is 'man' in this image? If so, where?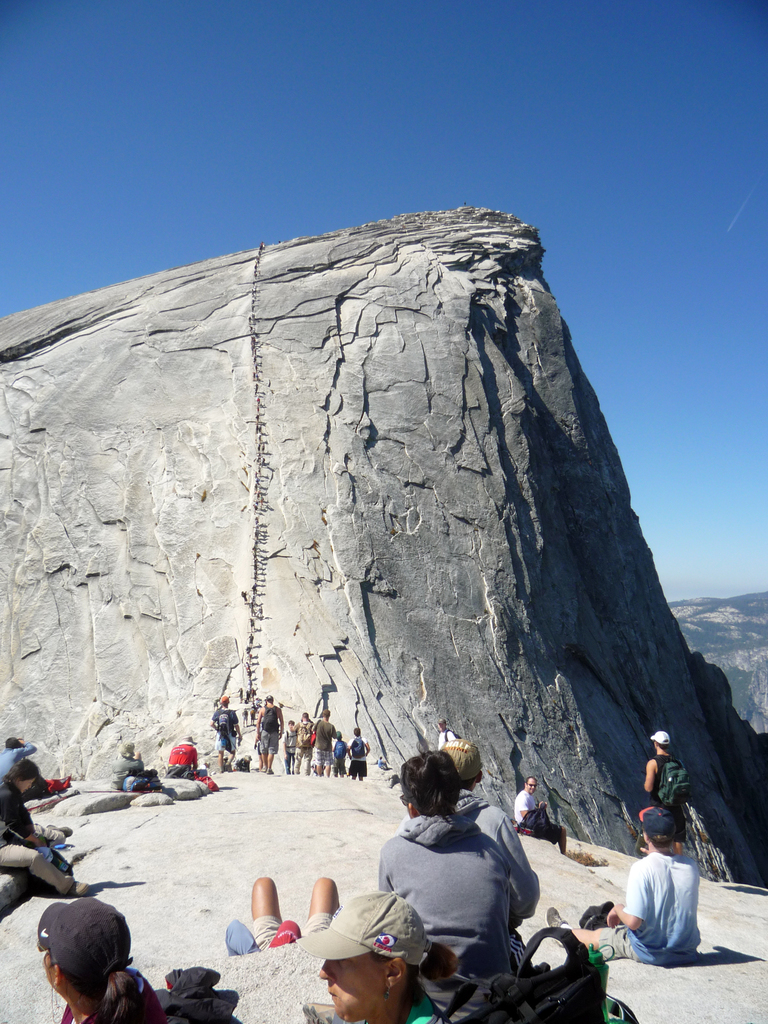
Yes, at {"left": 646, "top": 730, "right": 691, "bottom": 856}.
